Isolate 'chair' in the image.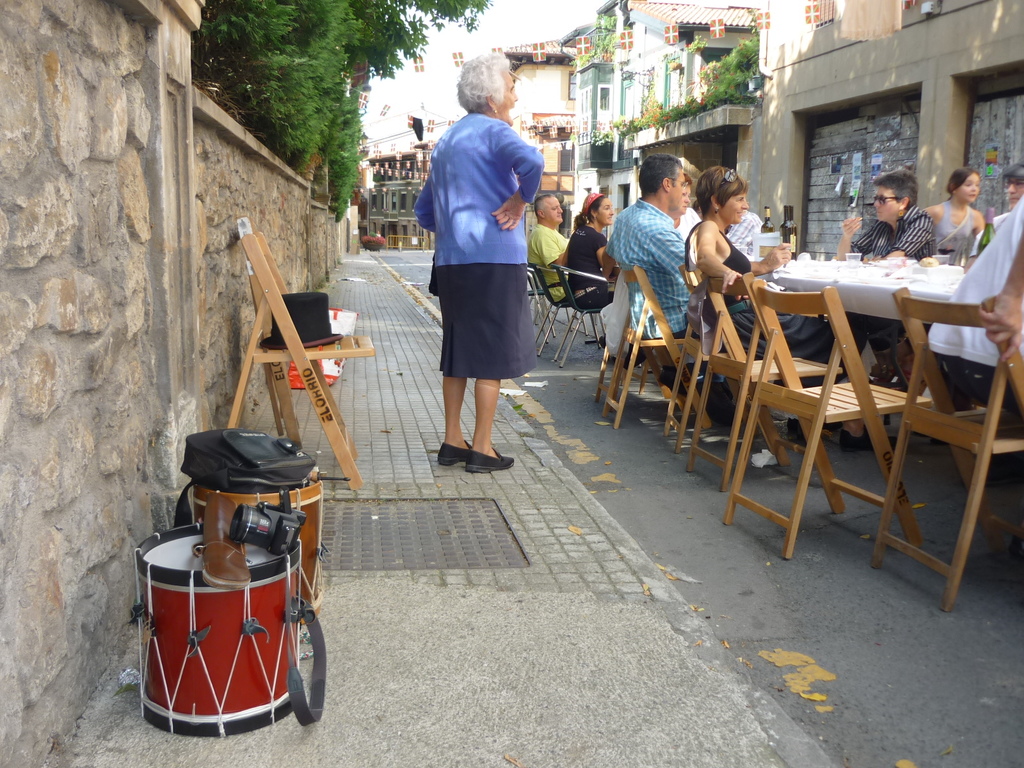
Isolated region: [525,259,583,337].
